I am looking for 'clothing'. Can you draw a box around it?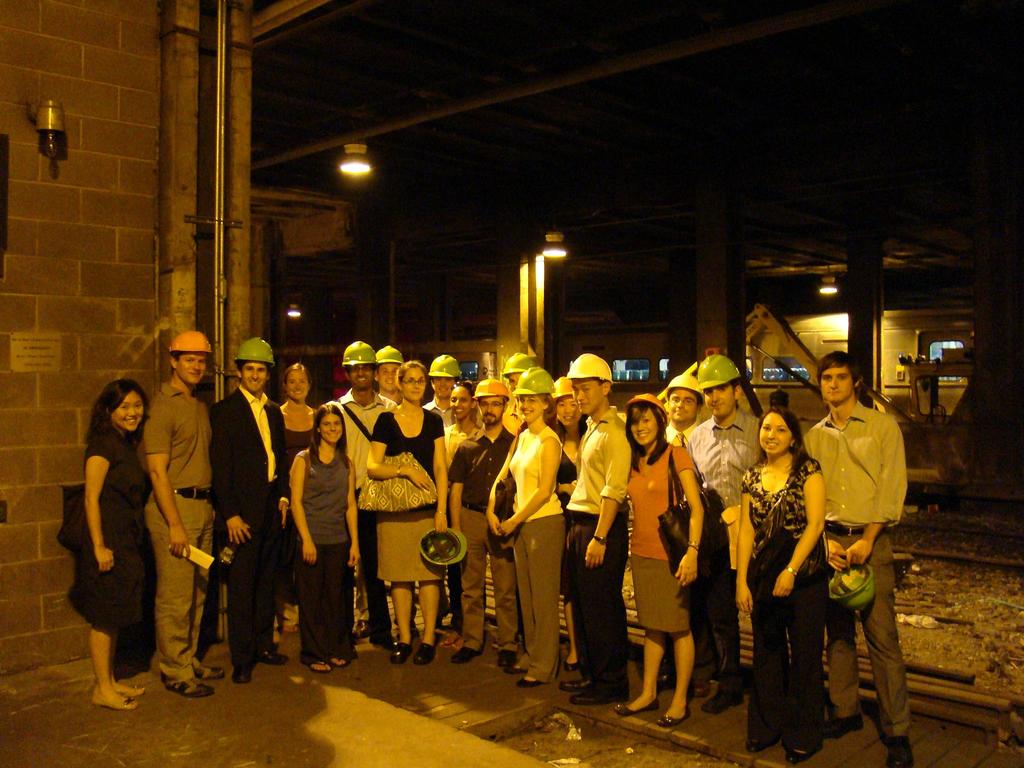
Sure, the bounding box is (680,415,756,514).
